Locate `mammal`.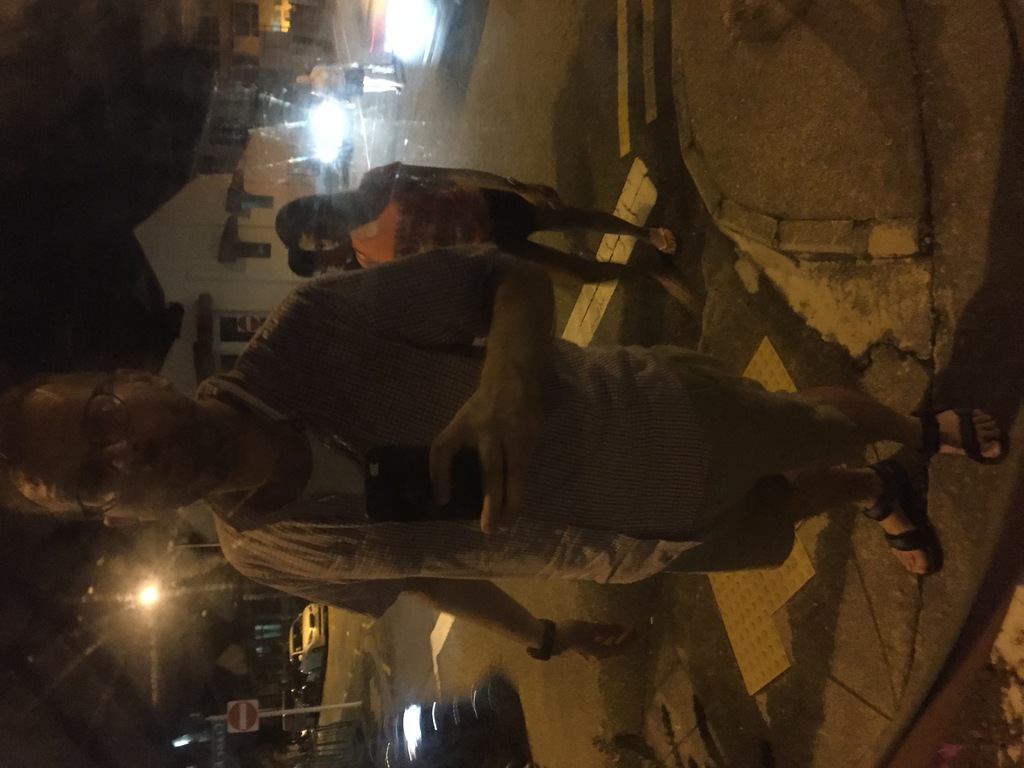
Bounding box: locate(285, 244, 356, 278).
